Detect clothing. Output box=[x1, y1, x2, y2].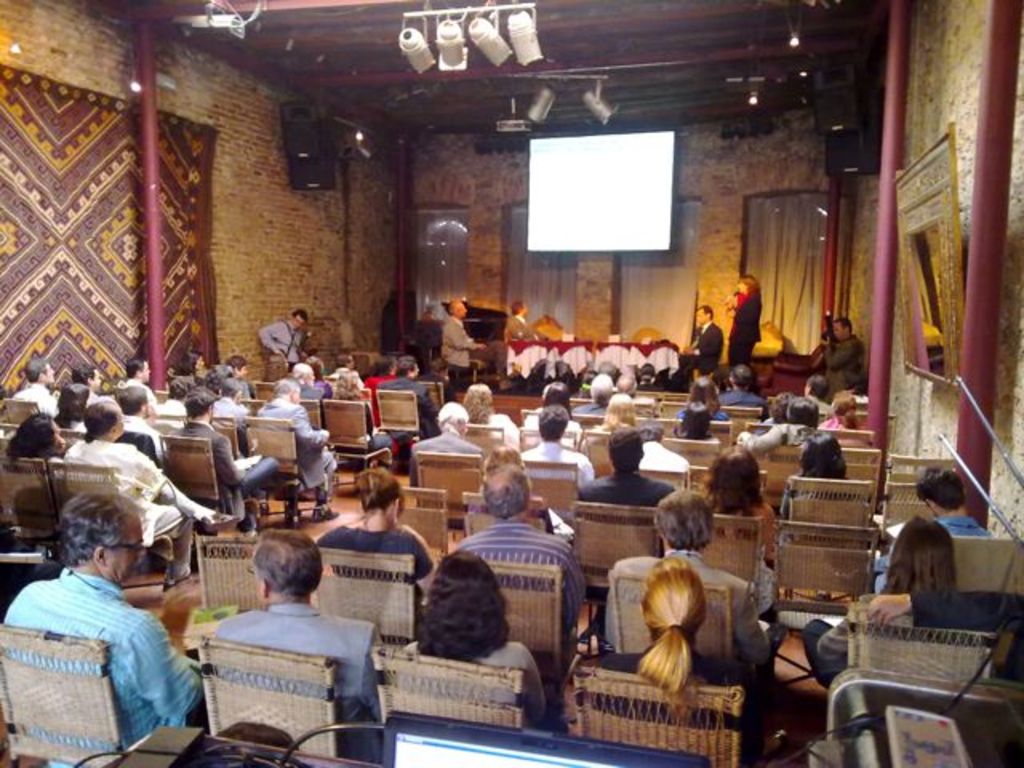
box=[411, 427, 485, 485].
